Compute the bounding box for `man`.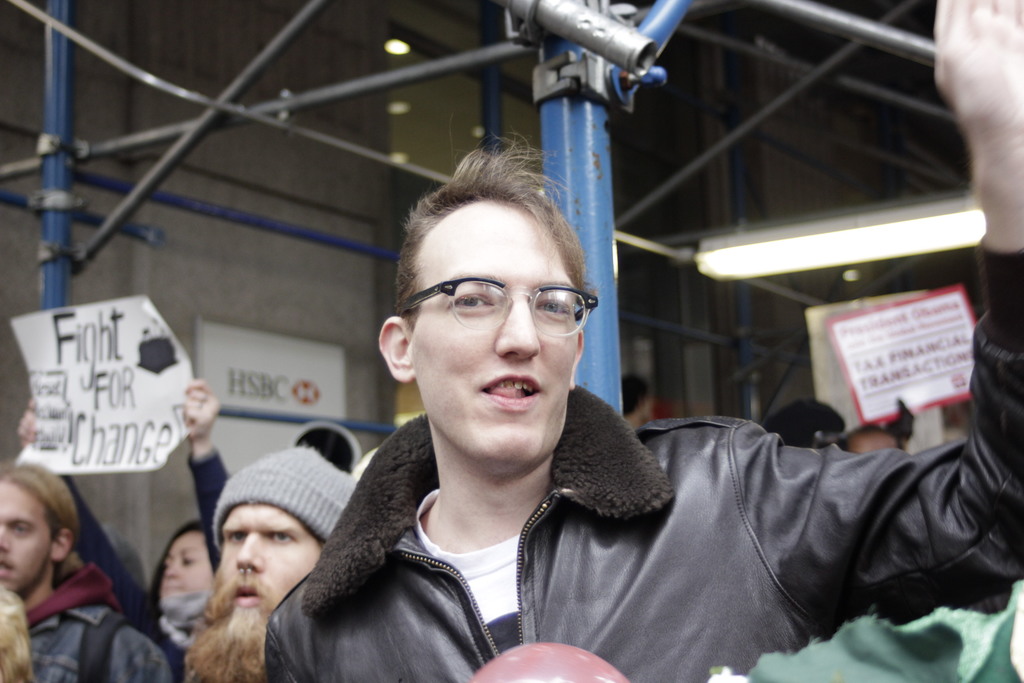
left=133, top=431, right=362, bottom=680.
